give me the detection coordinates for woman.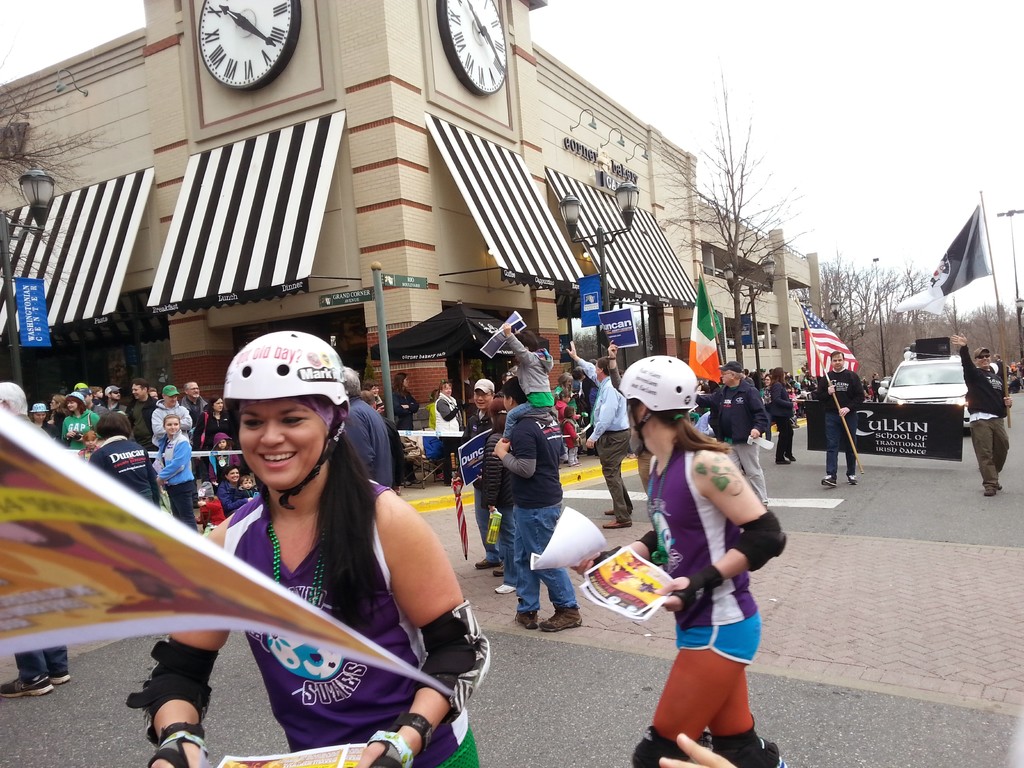
detection(771, 364, 797, 466).
